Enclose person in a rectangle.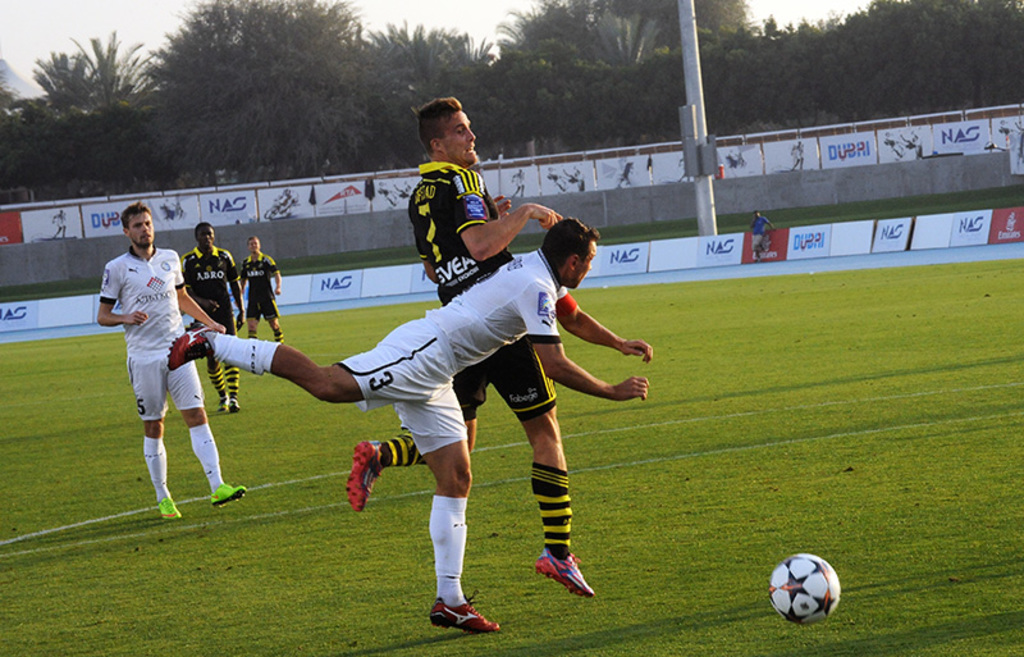
x1=165 y1=213 x2=657 y2=634.
